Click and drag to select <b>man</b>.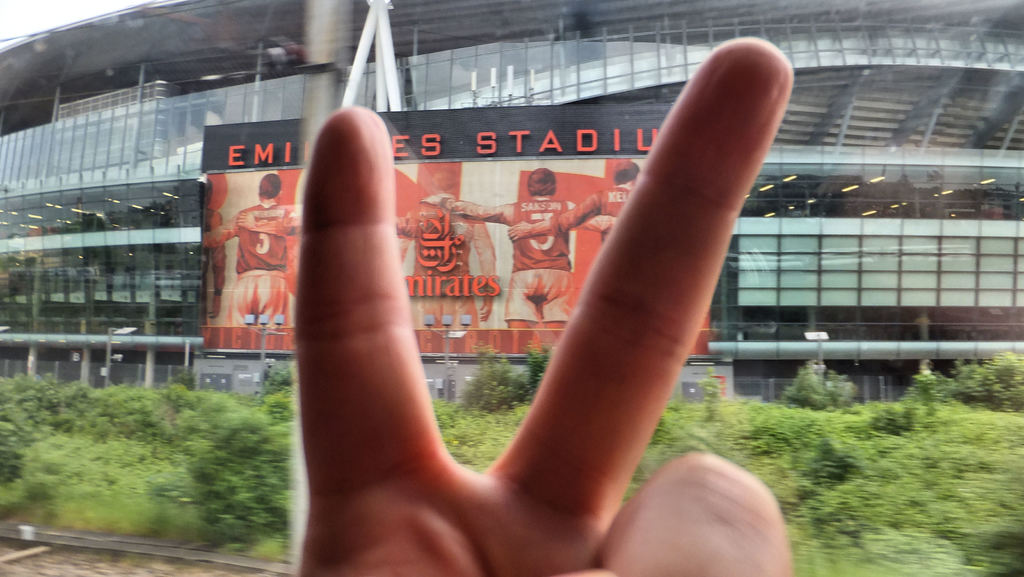
Selection: BBox(446, 159, 615, 330).
